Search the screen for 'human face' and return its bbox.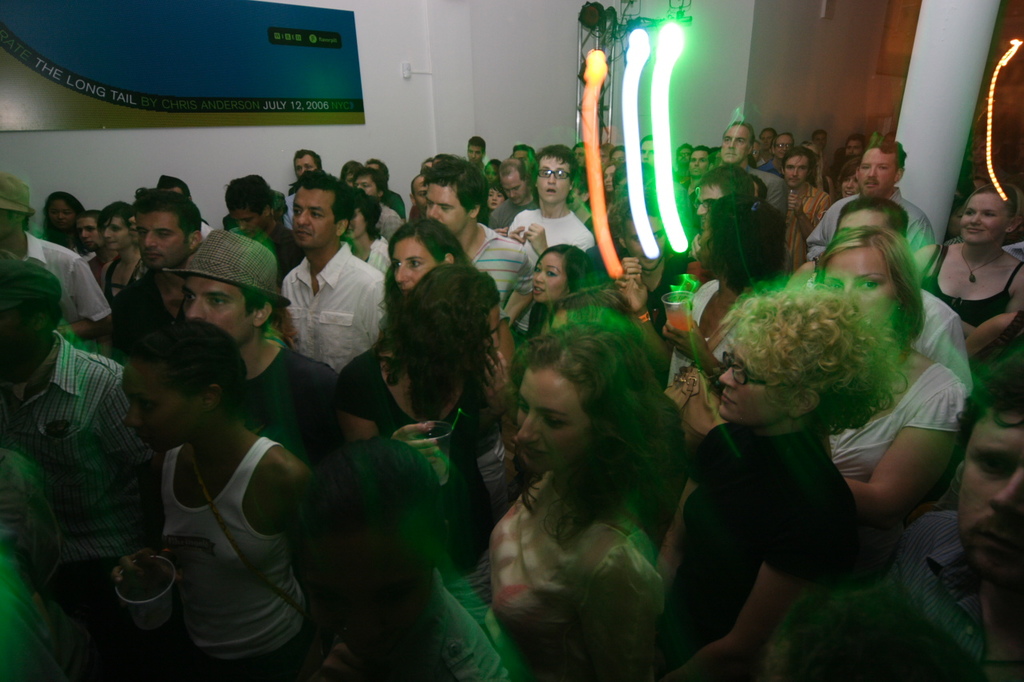
Found: <region>690, 148, 710, 174</region>.
